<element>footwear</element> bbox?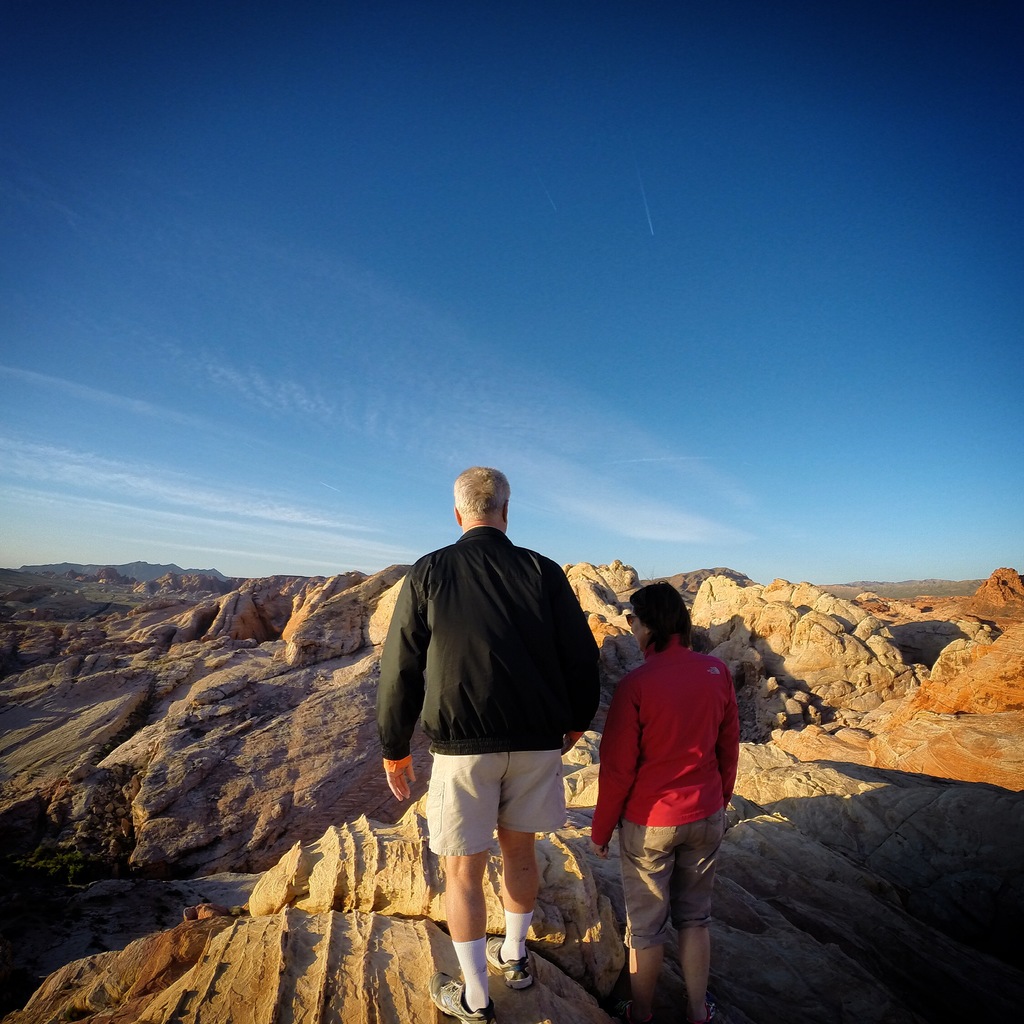
bbox=[433, 974, 495, 1023]
